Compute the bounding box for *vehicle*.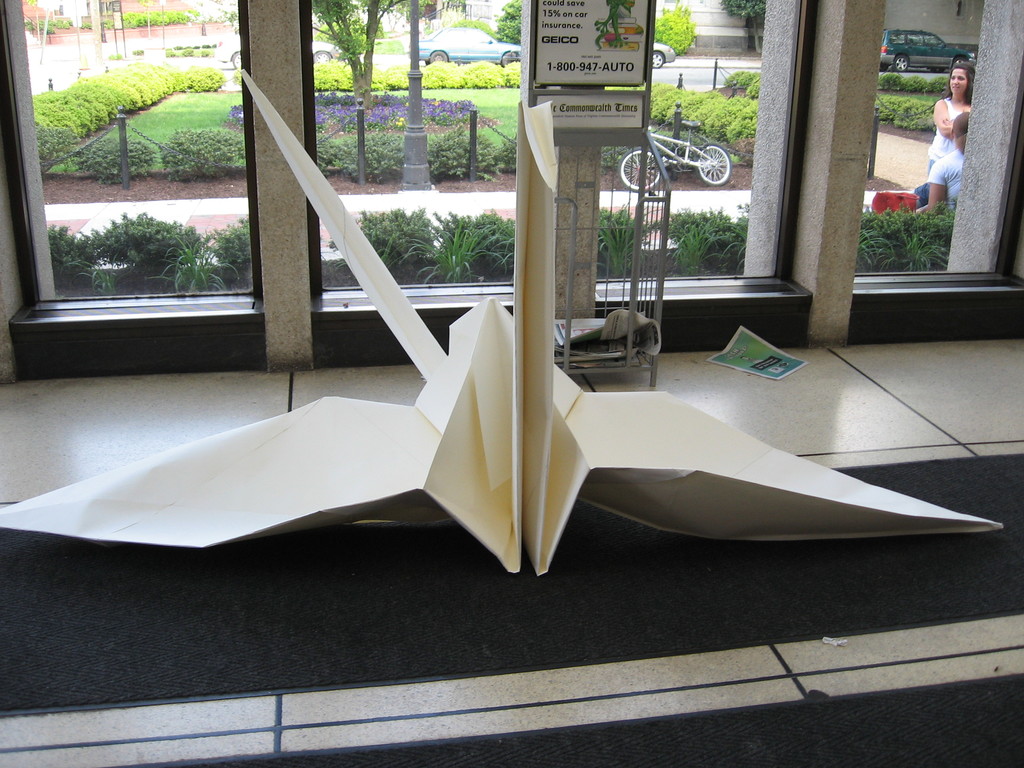
(876, 22, 975, 73).
